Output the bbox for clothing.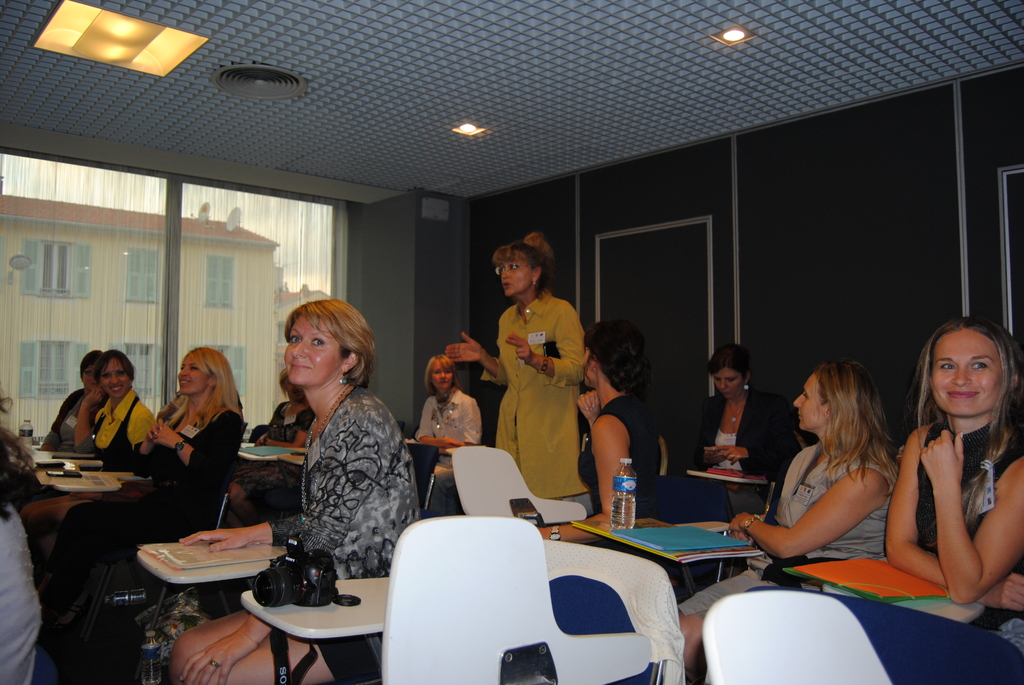
[40,397,246,628].
